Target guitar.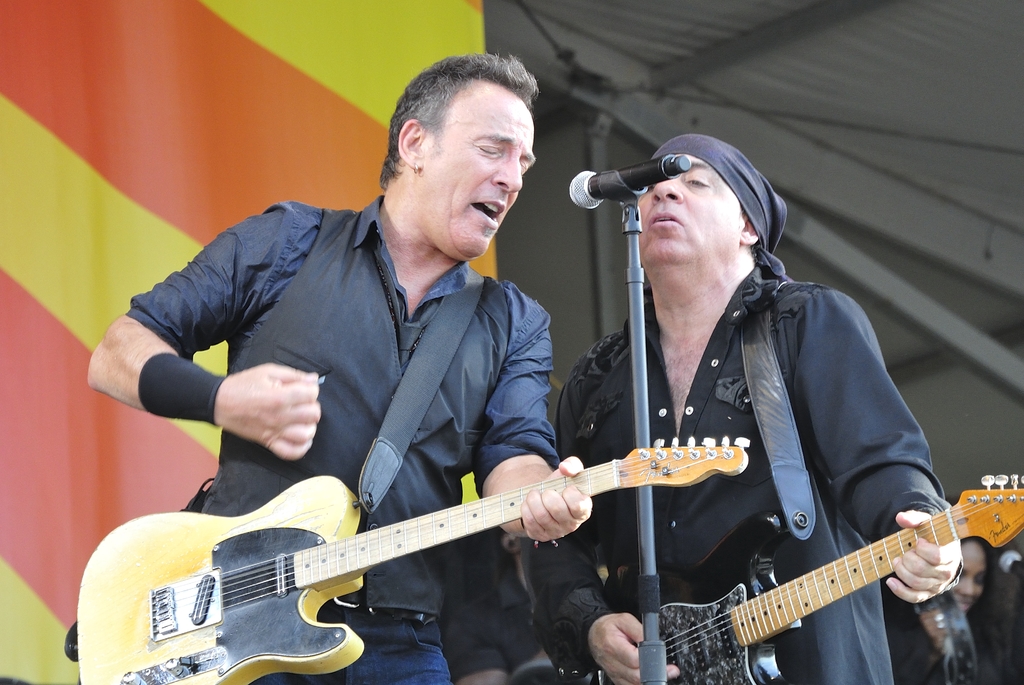
Target region: left=600, top=472, right=1023, bottom=684.
